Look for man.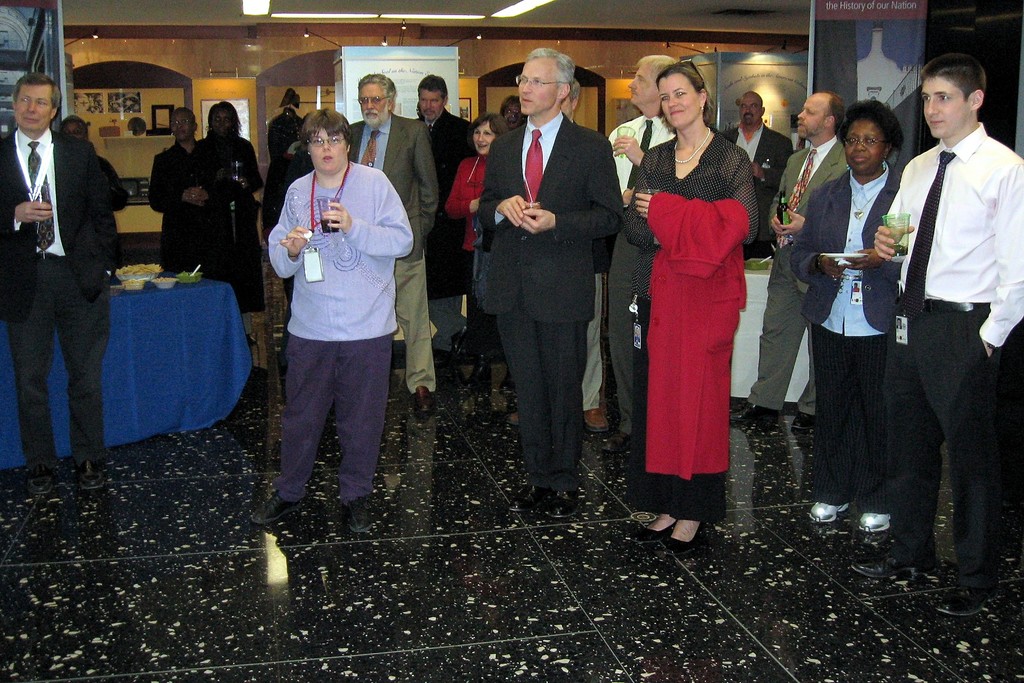
Found: (left=714, top=90, right=793, bottom=259).
